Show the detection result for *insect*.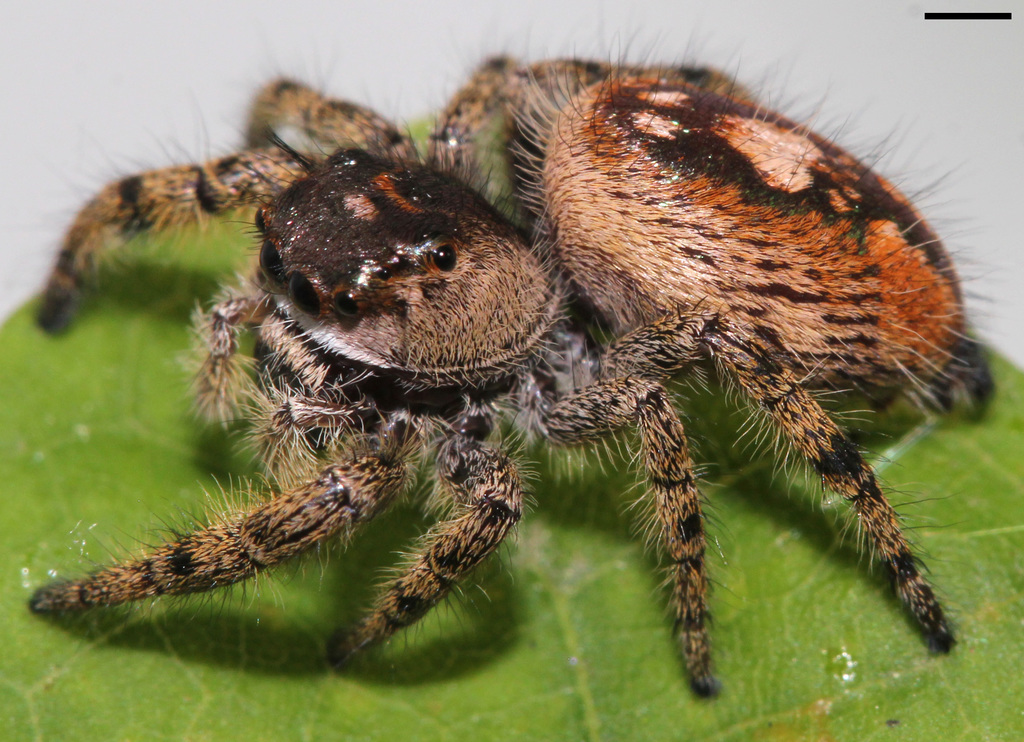
x1=14 y1=11 x2=989 y2=708.
